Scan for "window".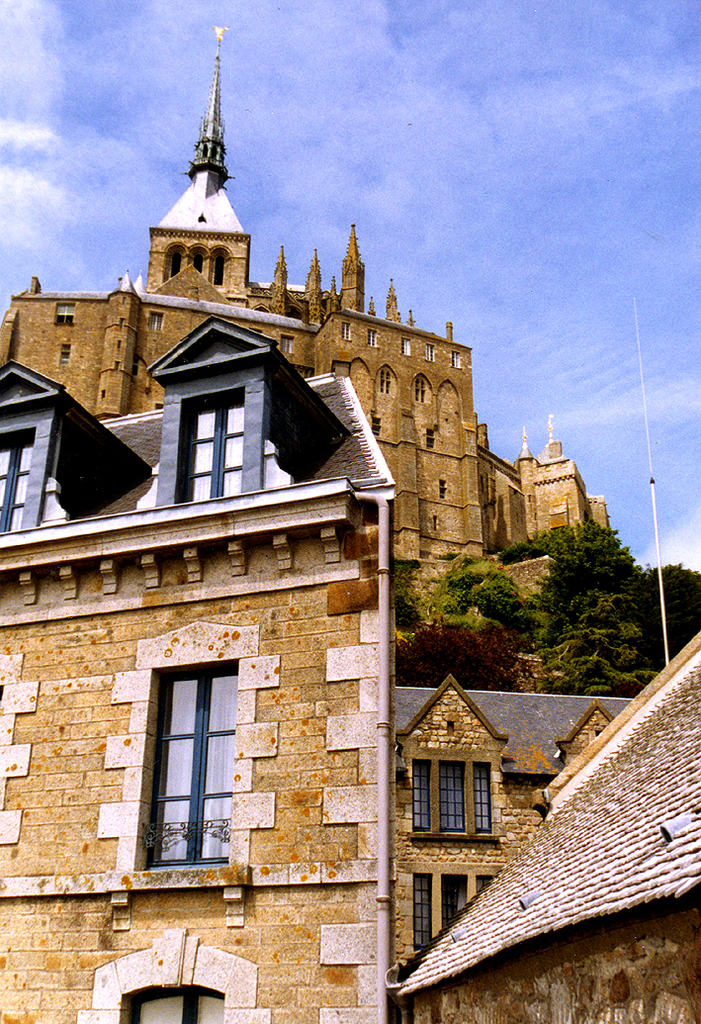
Scan result: pyautogui.locateOnScreen(0, 405, 57, 527).
